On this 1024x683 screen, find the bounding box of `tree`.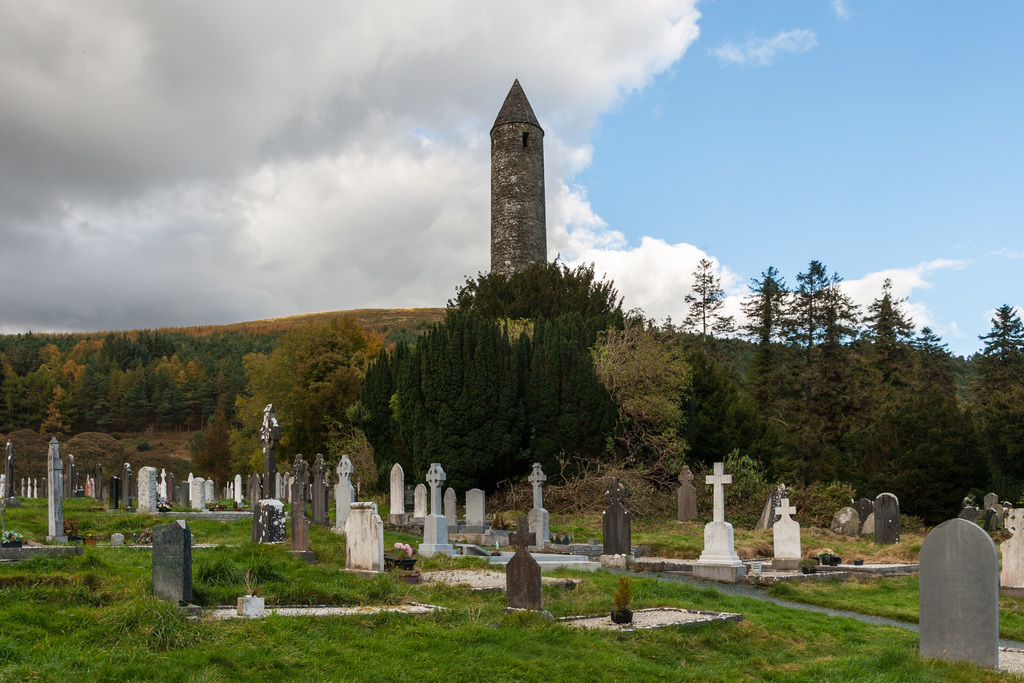
Bounding box: {"left": 591, "top": 312, "right": 699, "bottom": 491}.
